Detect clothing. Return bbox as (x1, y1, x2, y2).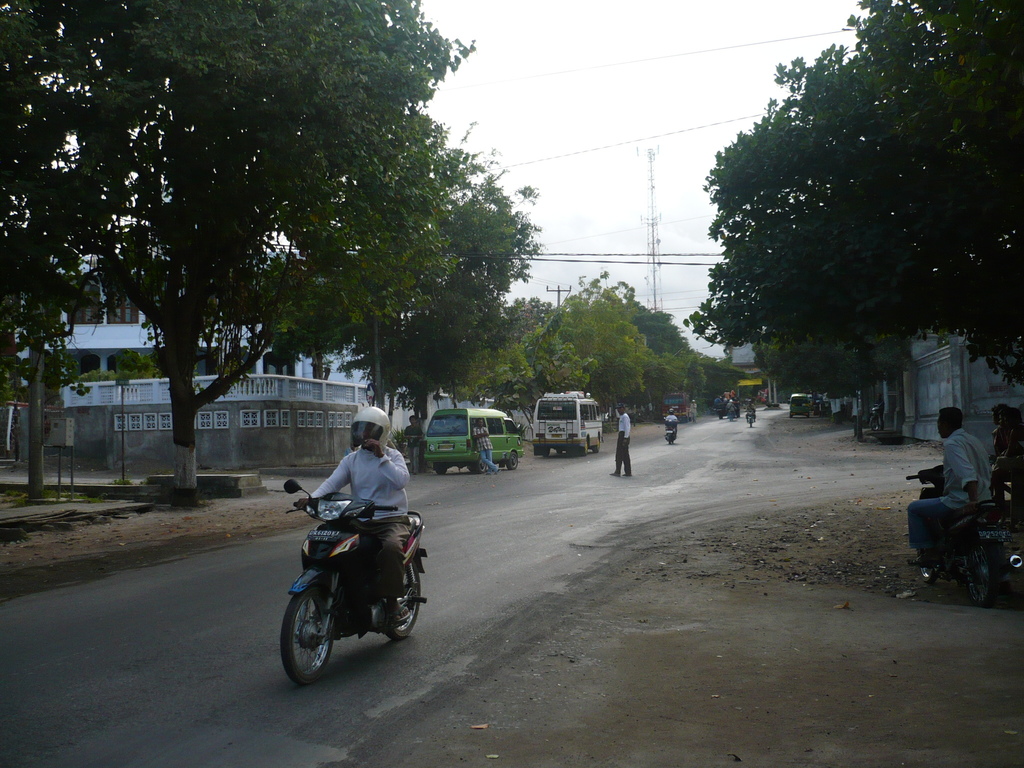
(614, 413, 633, 472).
